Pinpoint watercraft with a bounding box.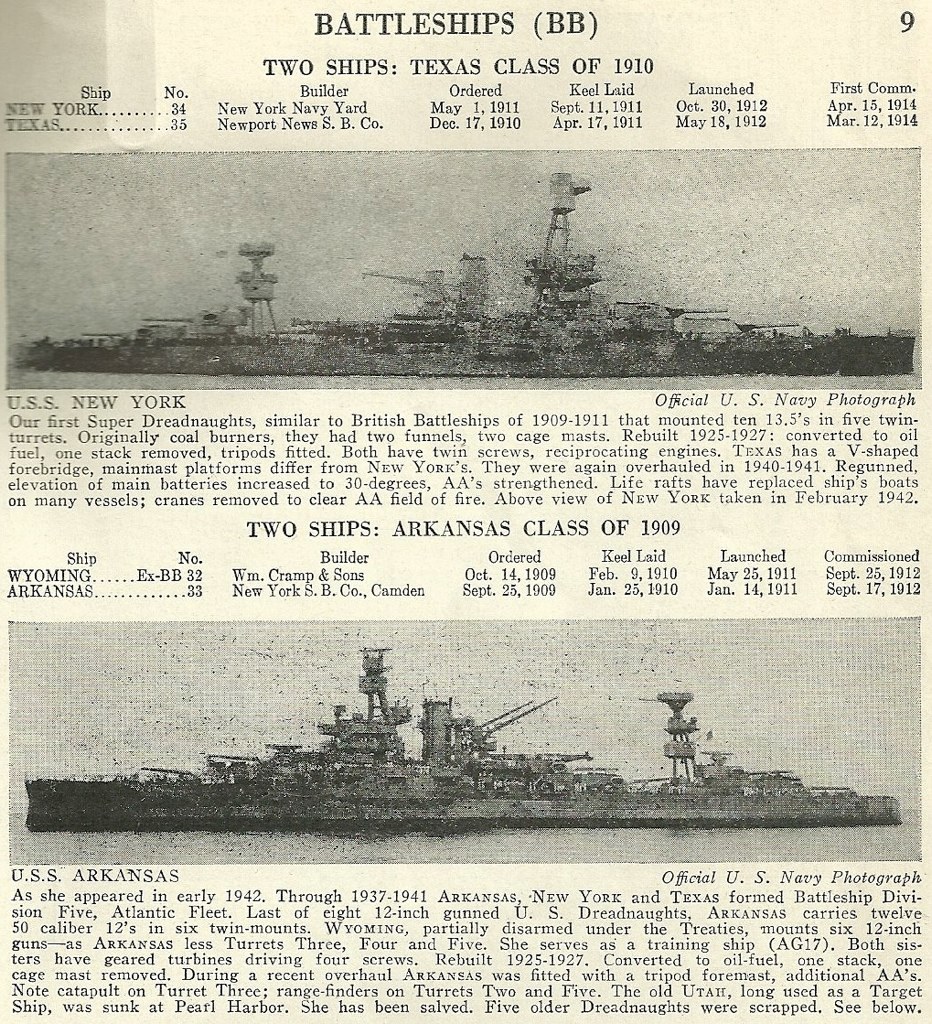
78/641/837/817.
